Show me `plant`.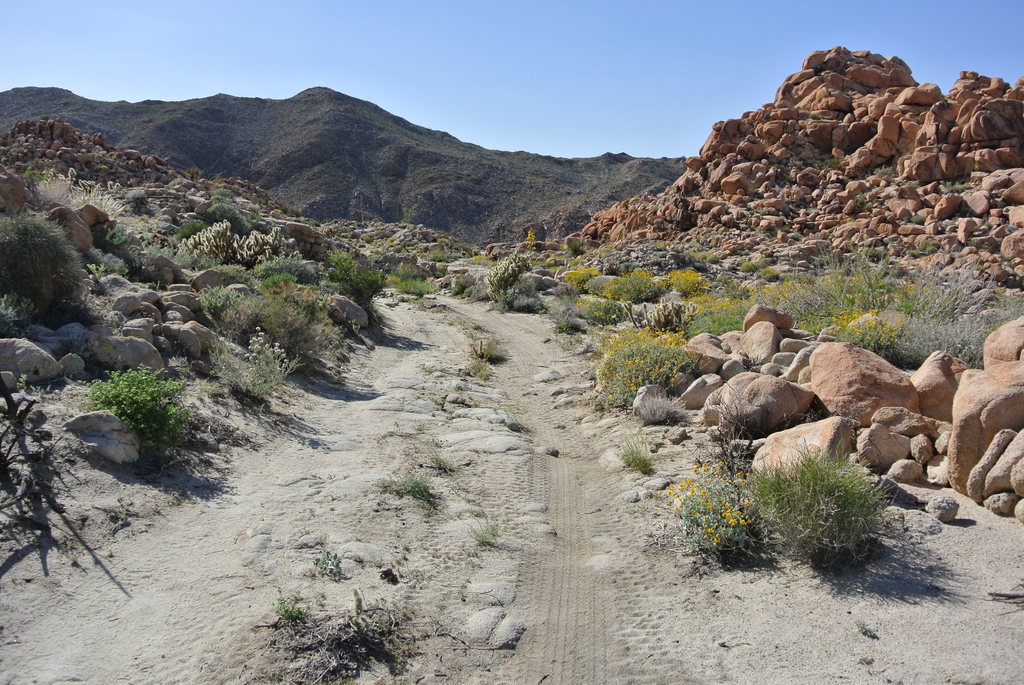
`plant` is here: BBox(75, 358, 189, 464).
